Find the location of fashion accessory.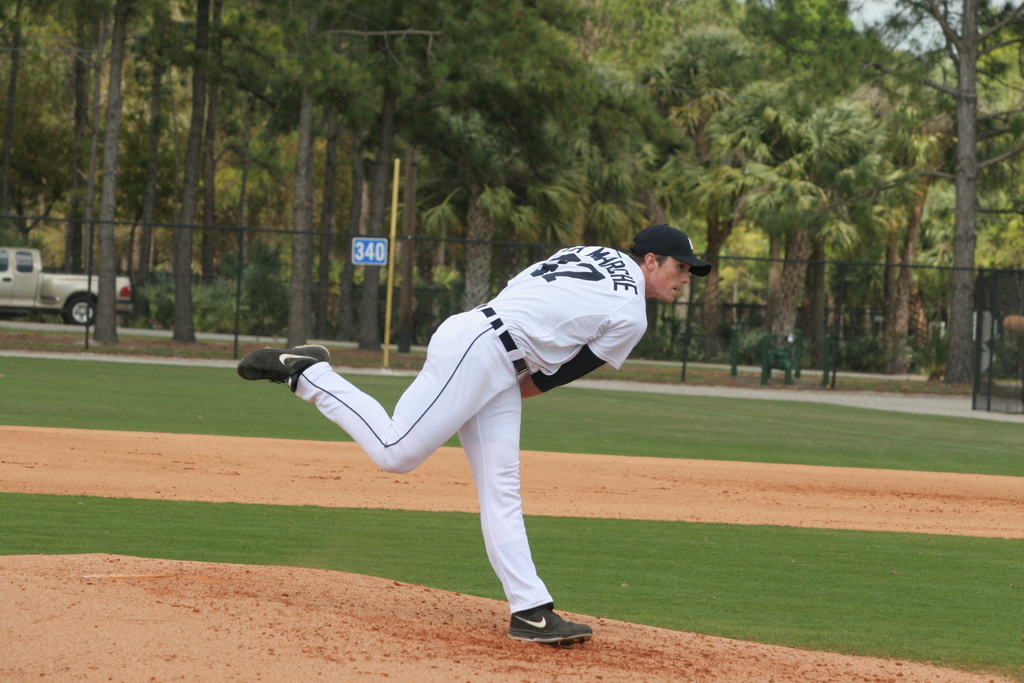
Location: (left=534, top=342, right=606, bottom=393).
